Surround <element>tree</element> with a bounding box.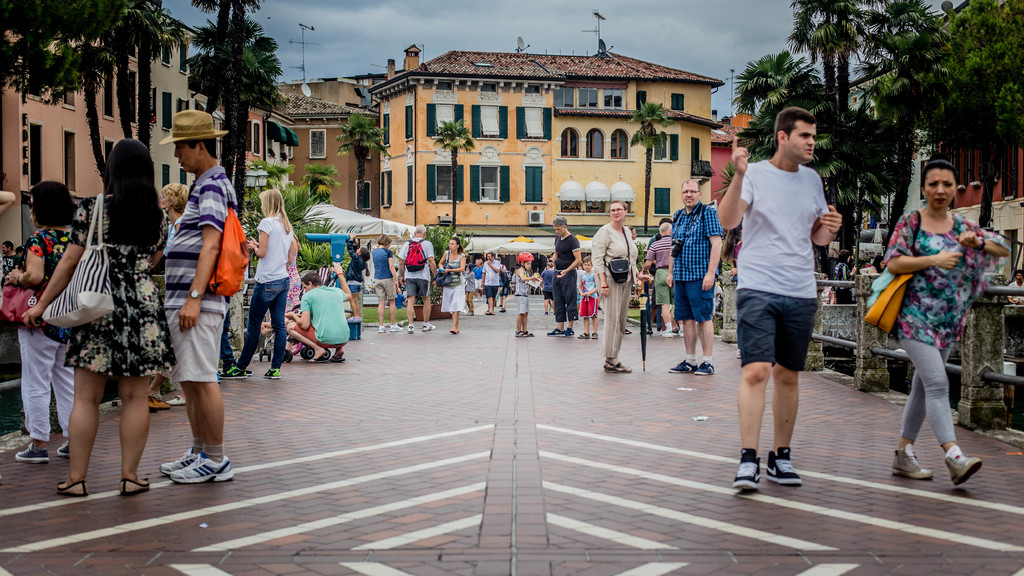
select_region(875, 0, 1023, 235).
